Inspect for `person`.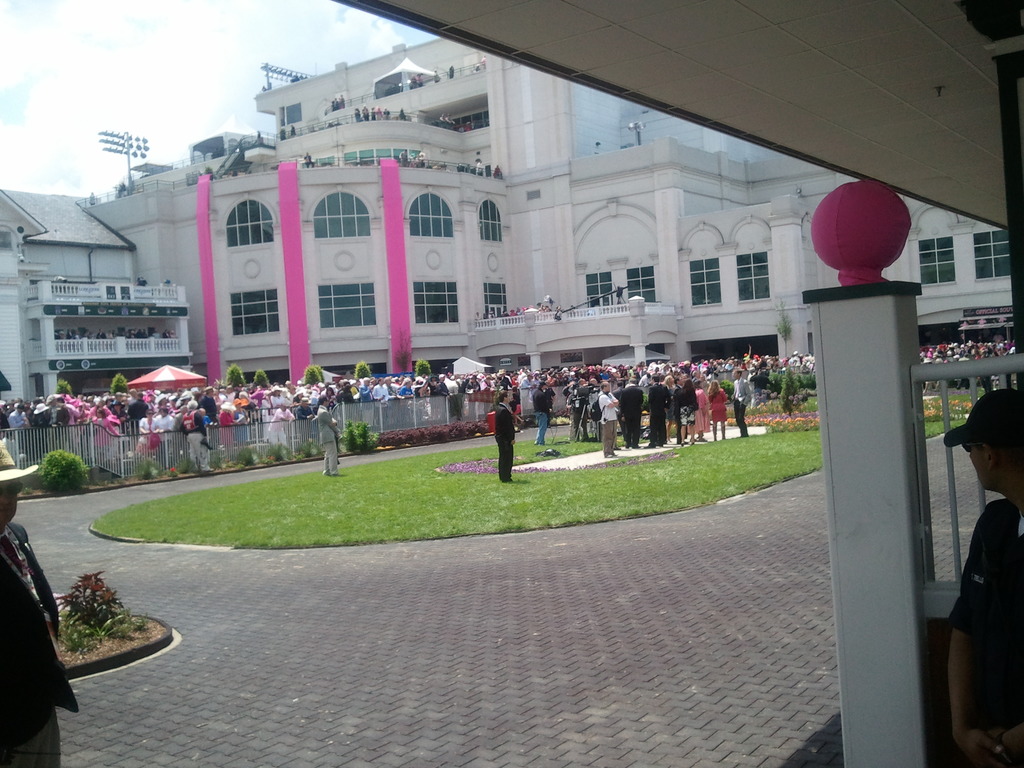
Inspection: l=589, t=378, r=597, b=387.
